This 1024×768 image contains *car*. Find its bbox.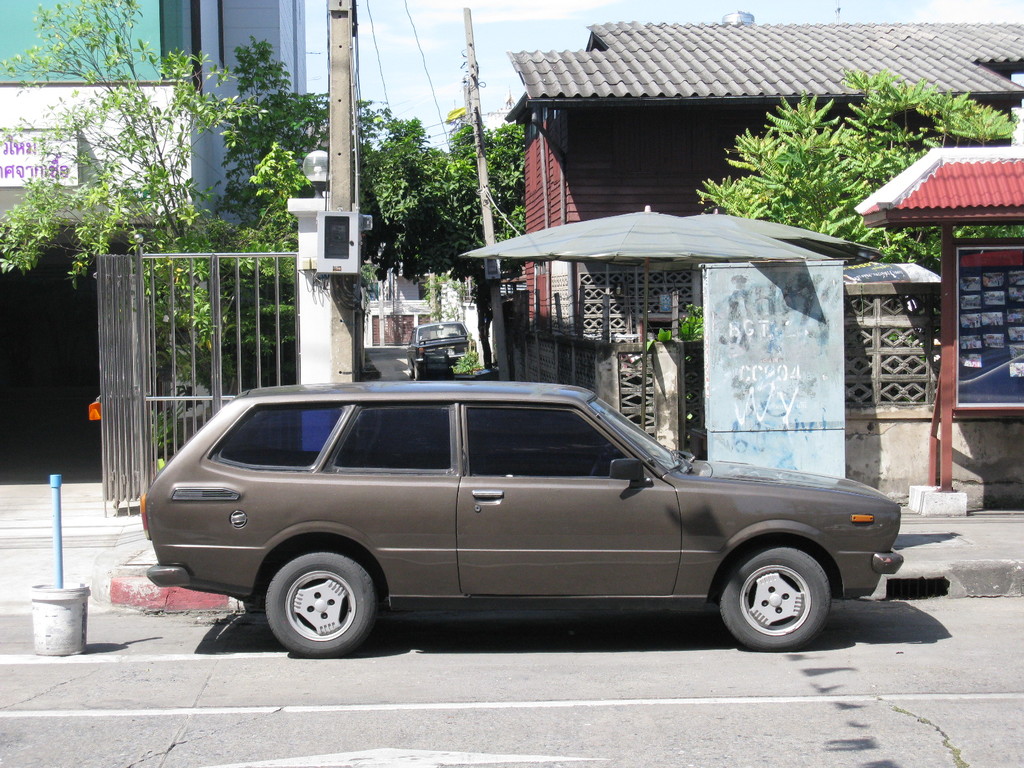
box=[131, 375, 913, 659].
